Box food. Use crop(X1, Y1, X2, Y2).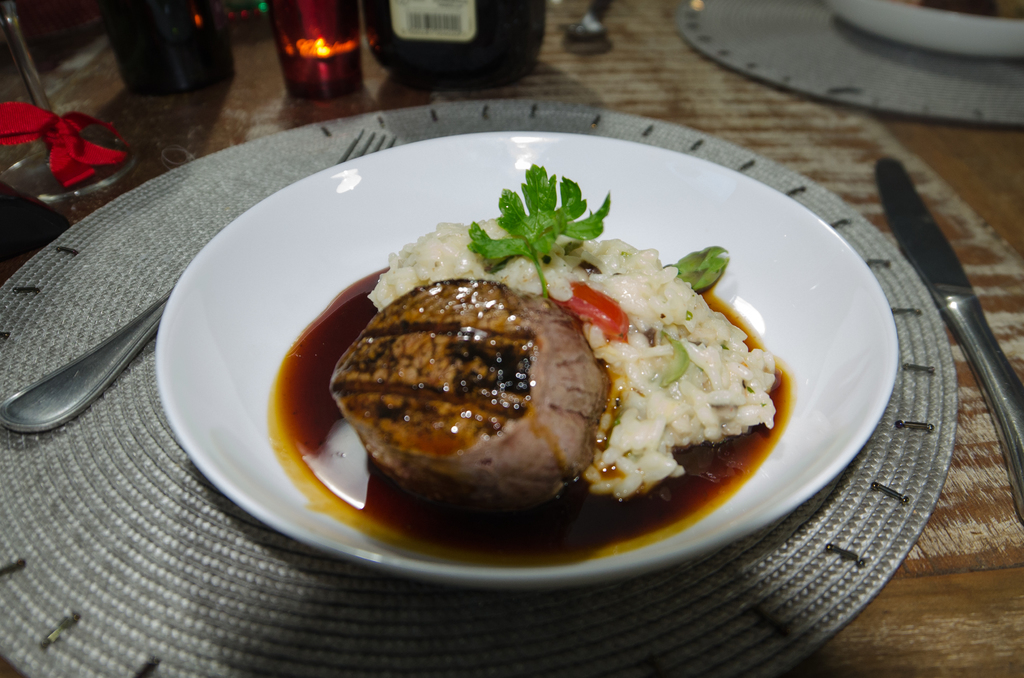
crop(260, 162, 794, 566).
